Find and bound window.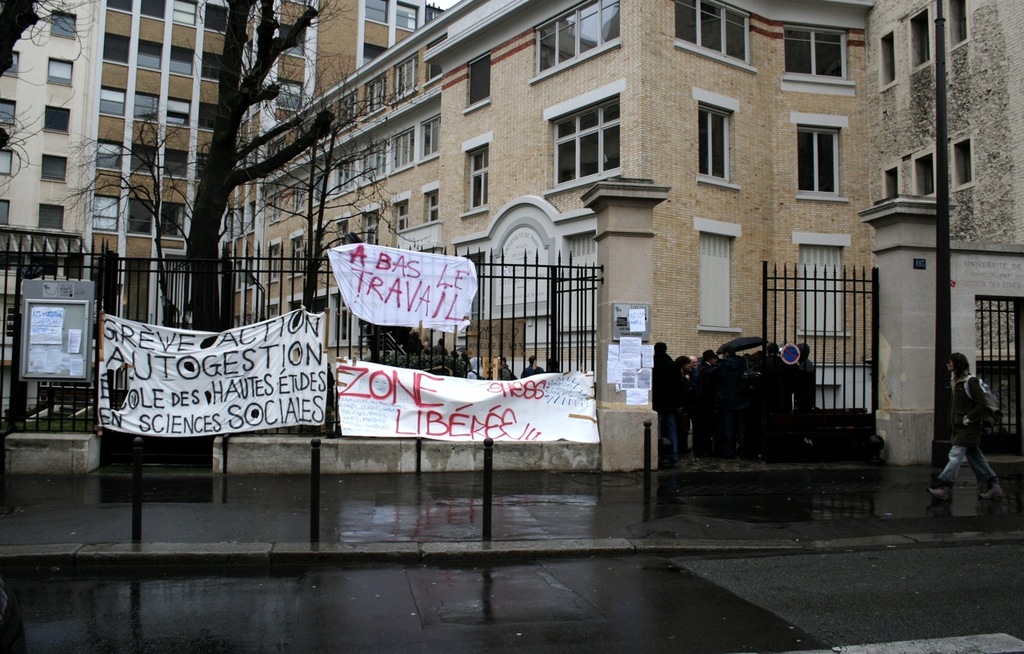
Bound: select_region(397, 0, 420, 30).
